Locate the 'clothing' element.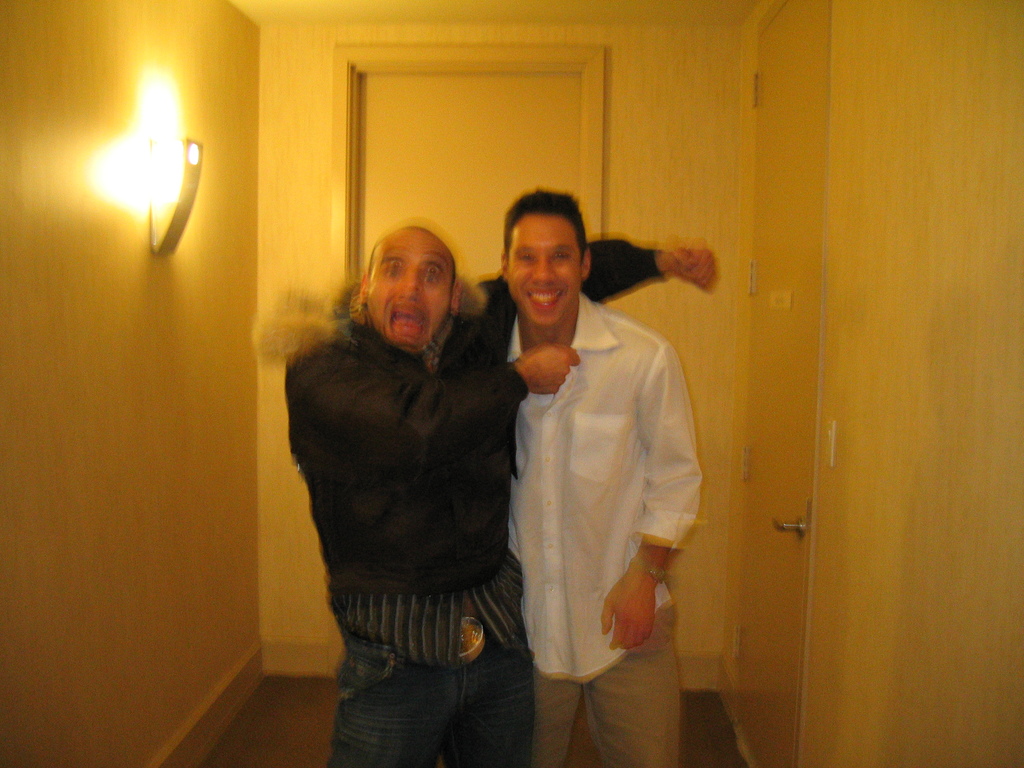
Element bbox: 288, 237, 668, 767.
